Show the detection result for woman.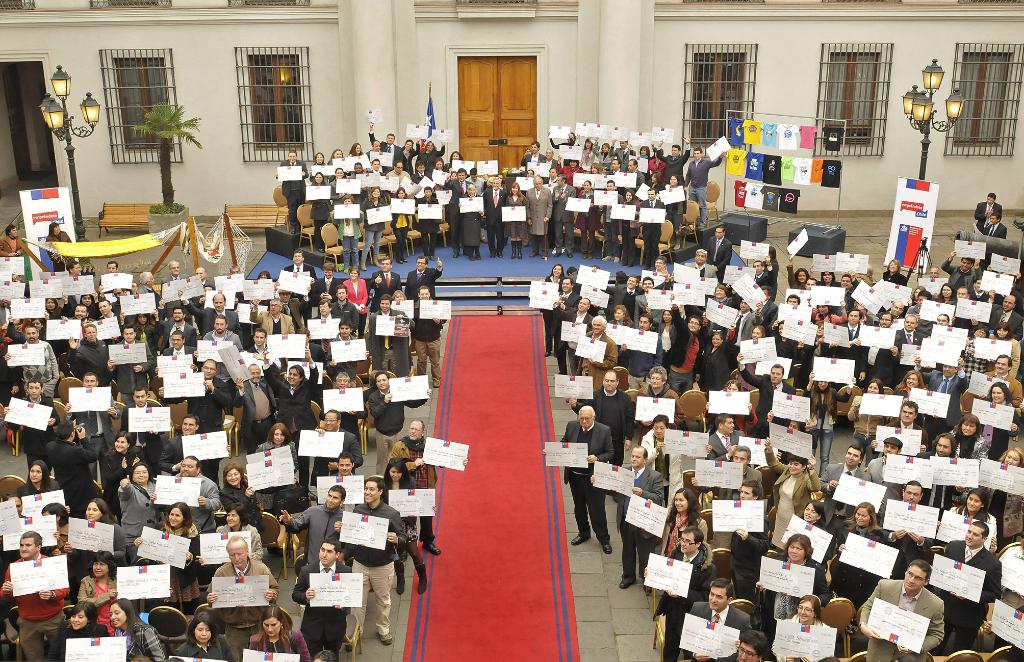
(660, 172, 686, 232).
